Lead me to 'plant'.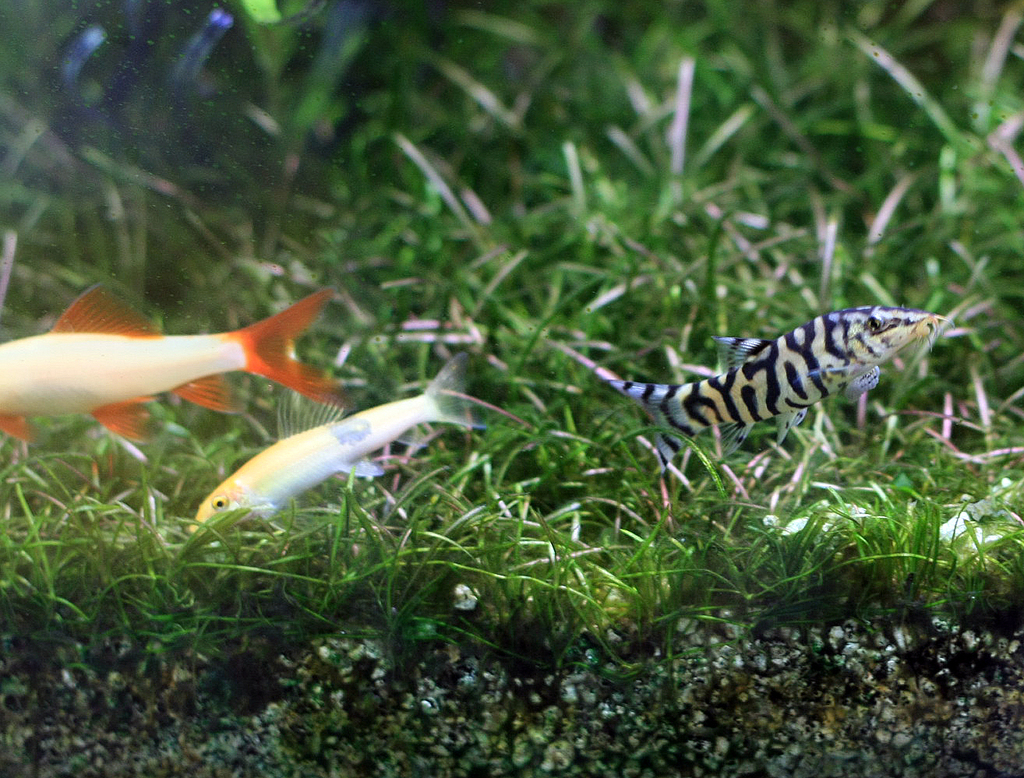
Lead to pyautogui.locateOnScreen(0, 0, 1023, 689).
